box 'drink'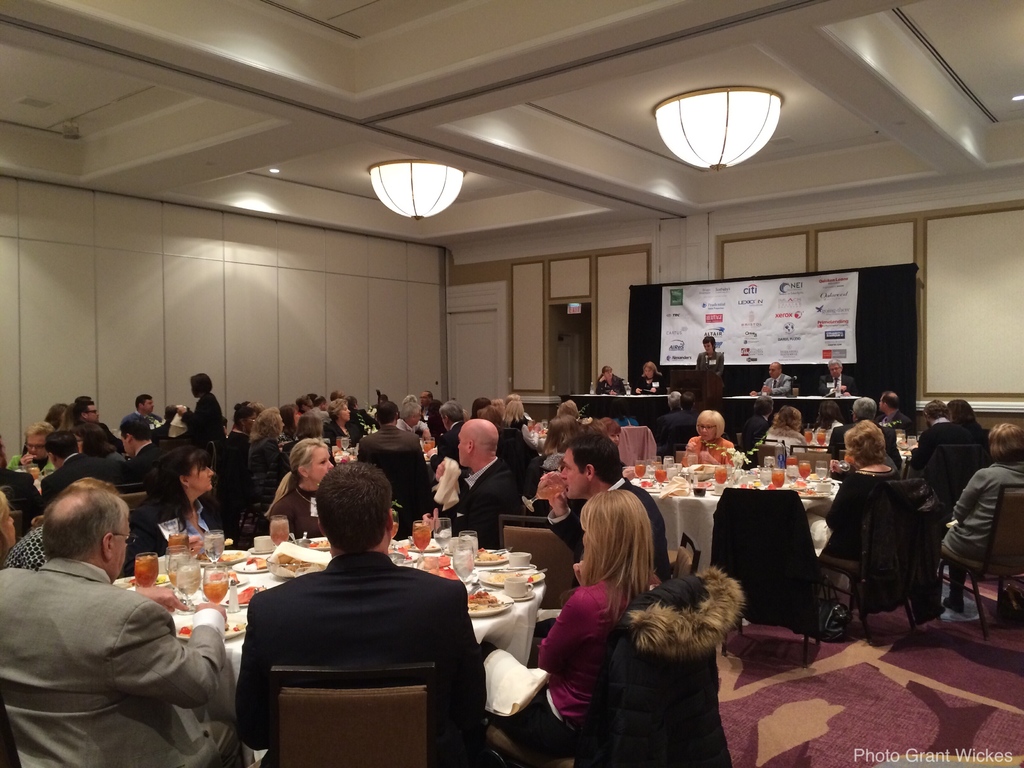
crop(717, 467, 726, 483)
